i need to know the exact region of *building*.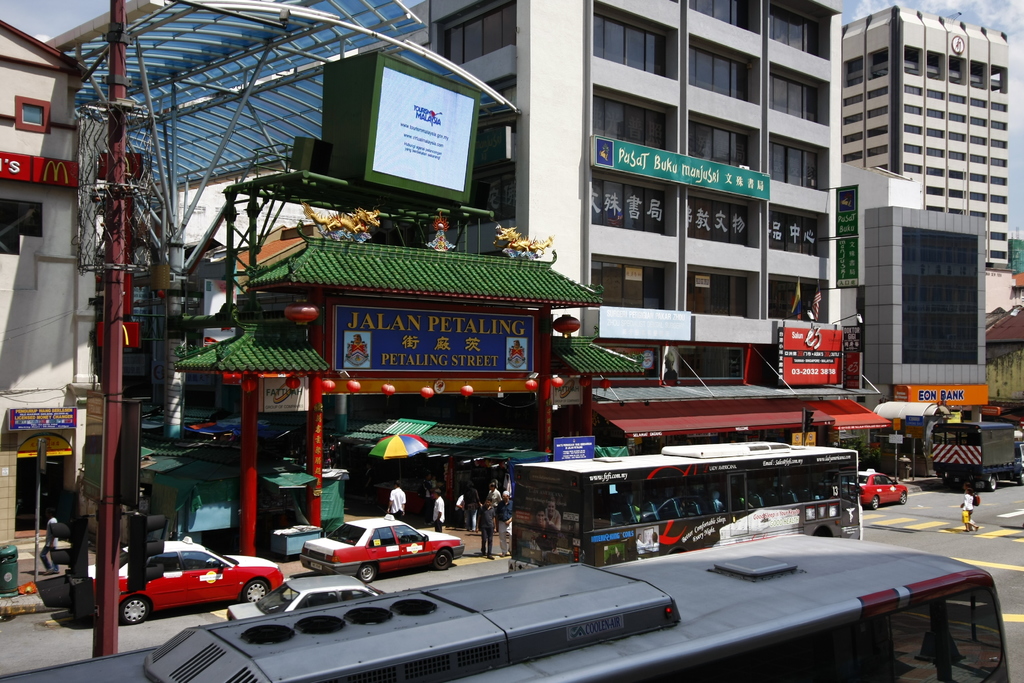
Region: {"left": 865, "top": 210, "right": 993, "bottom": 420}.
